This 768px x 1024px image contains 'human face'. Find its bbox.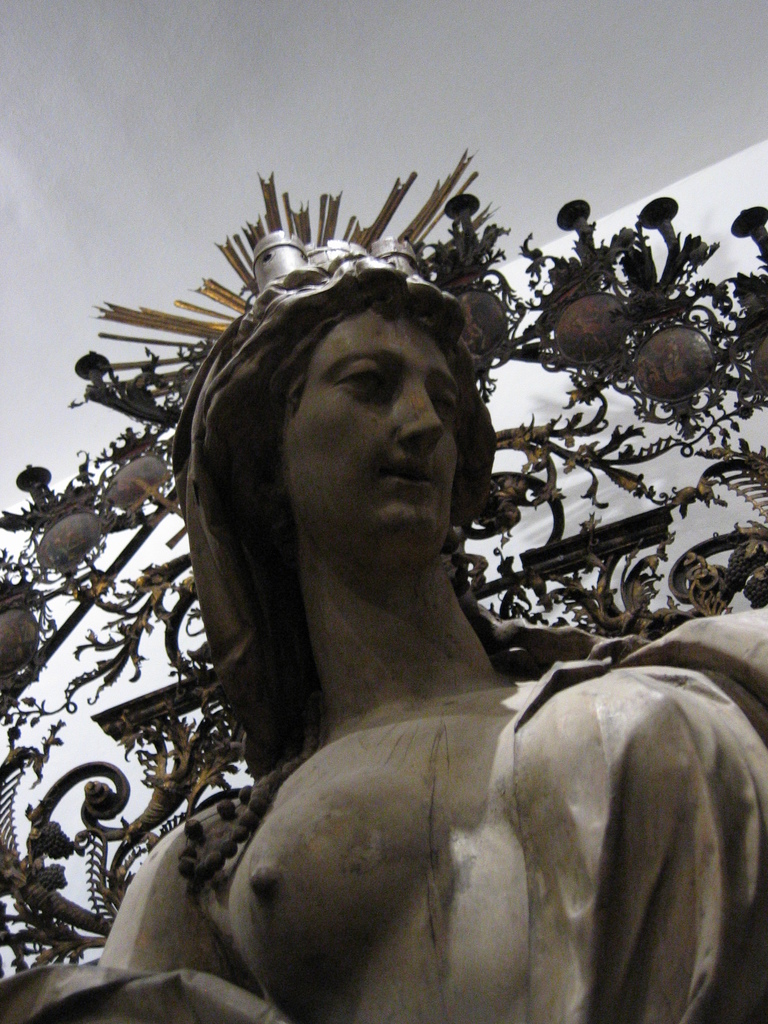
bbox(275, 301, 454, 547).
